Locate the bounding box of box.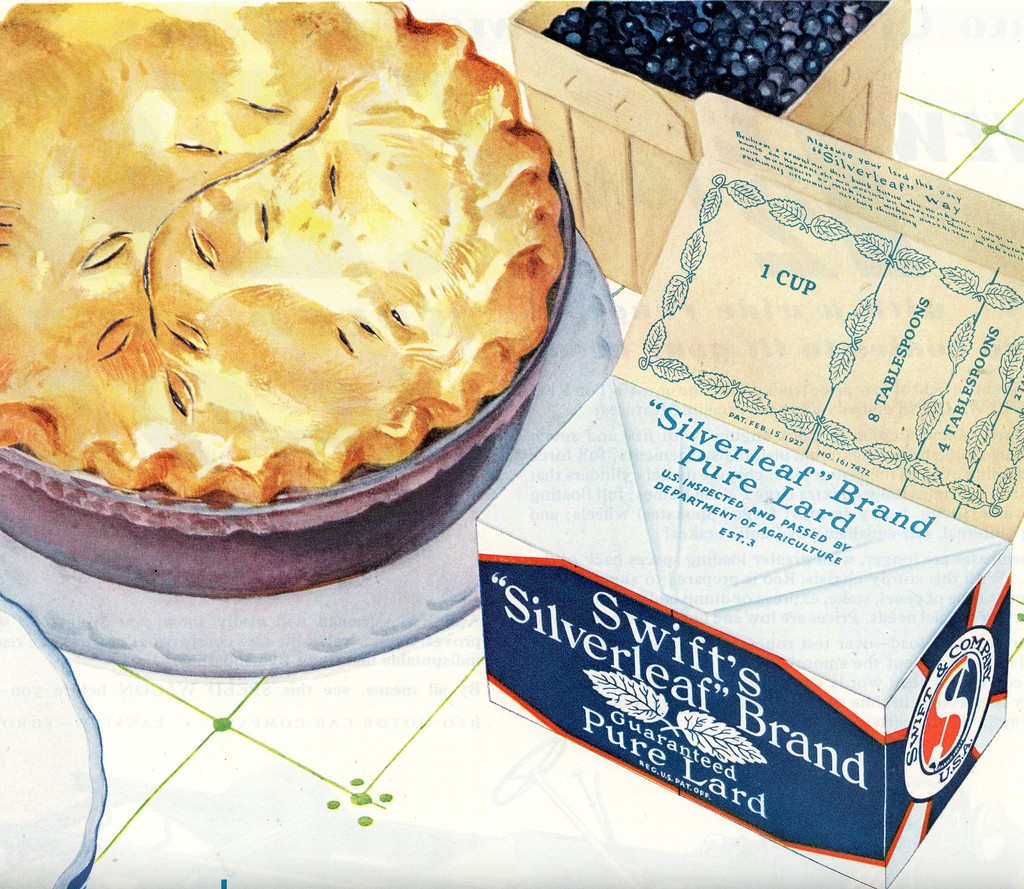
Bounding box: <bbox>474, 94, 1023, 888</bbox>.
